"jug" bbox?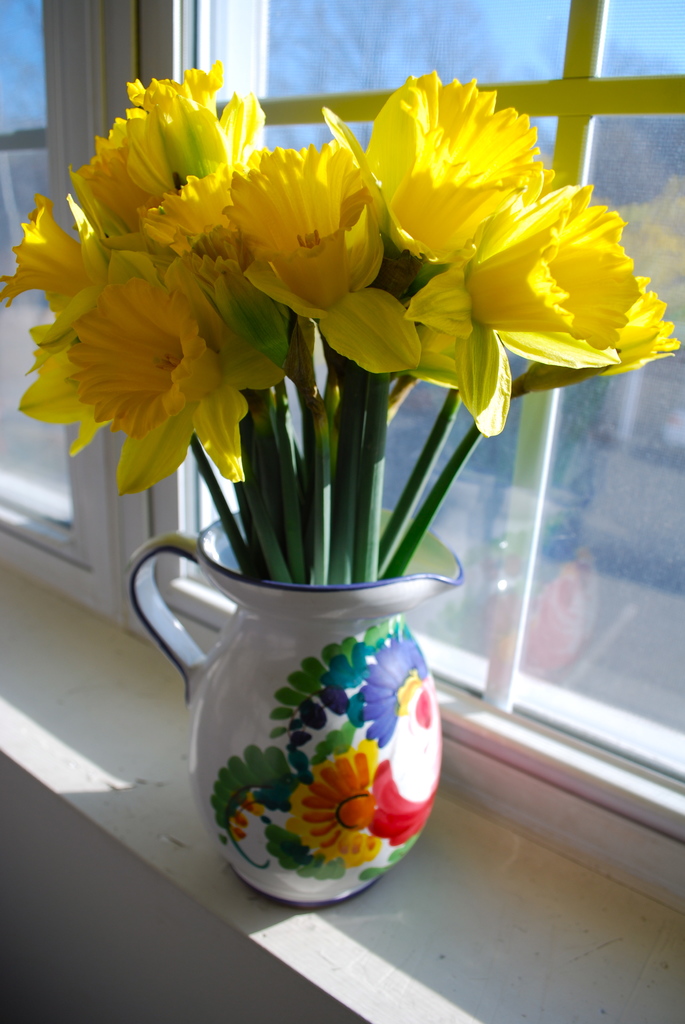
box=[134, 506, 449, 897]
